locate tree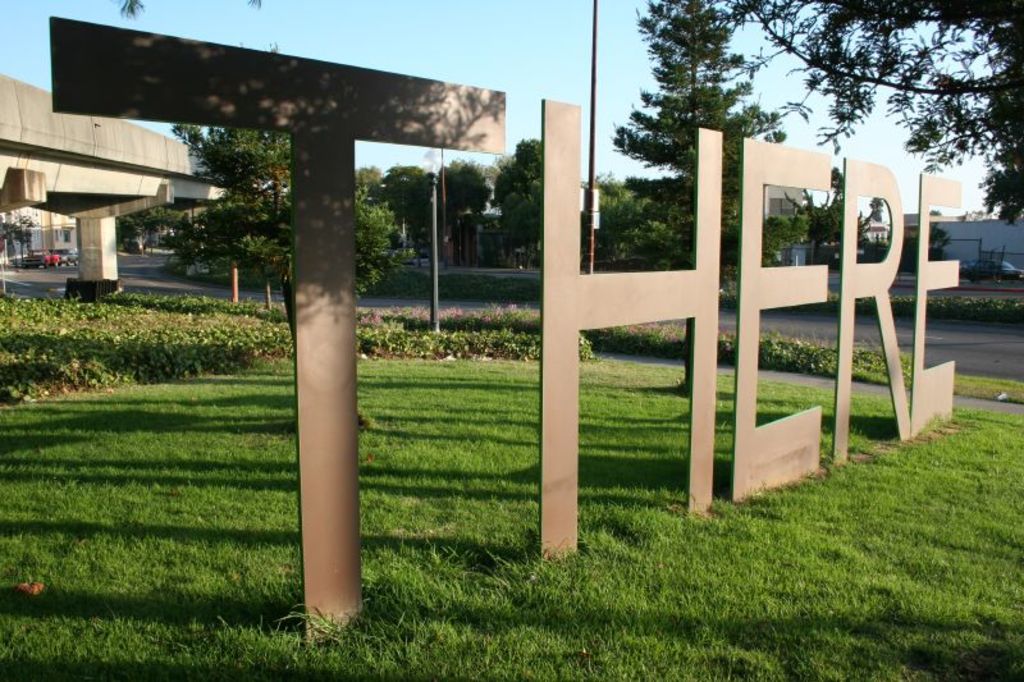
714,0,1023,224
